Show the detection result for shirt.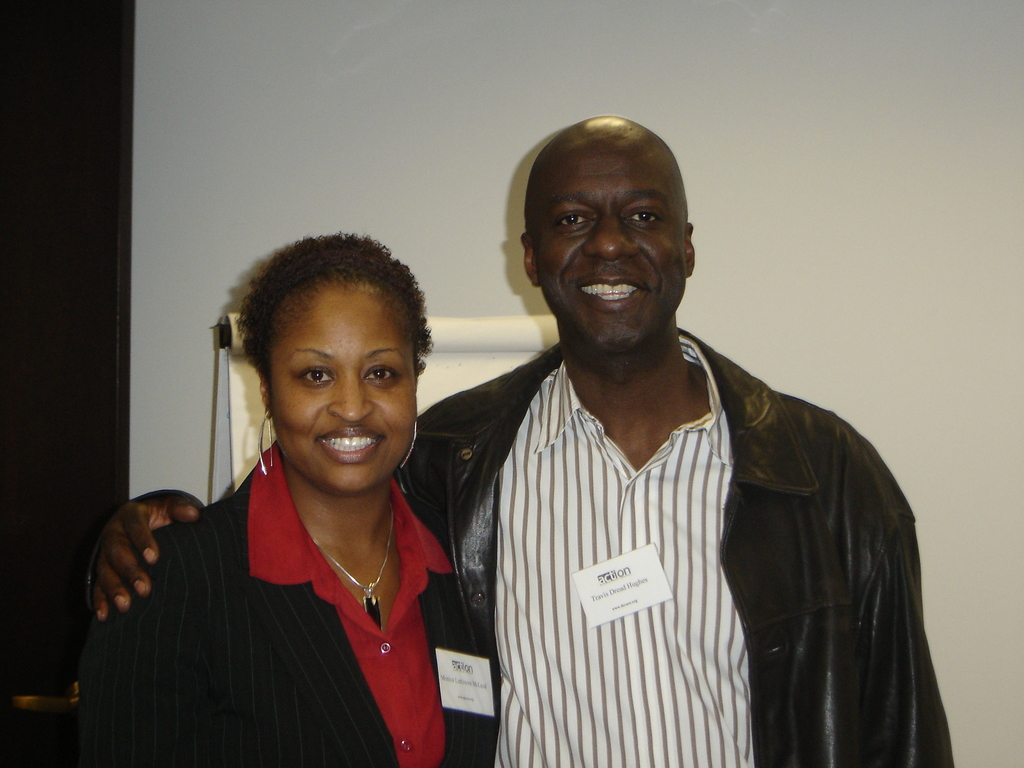
(left=248, top=444, right=456, bottom=767).
